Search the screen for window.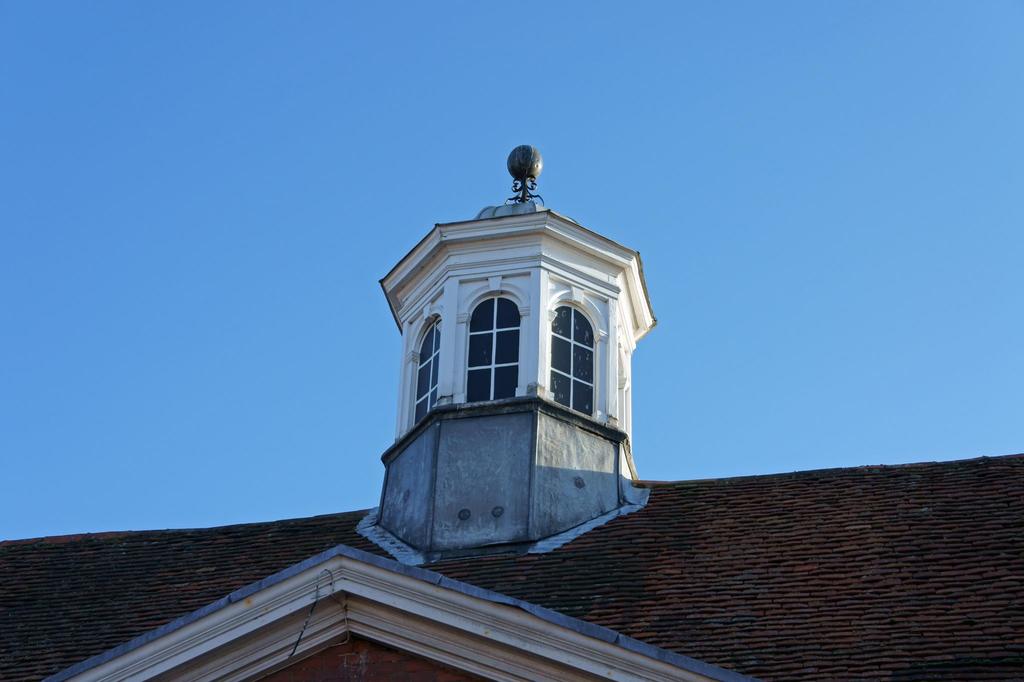
Found at pyautogui.locateOnScreen(408, 315, 446, 427).
